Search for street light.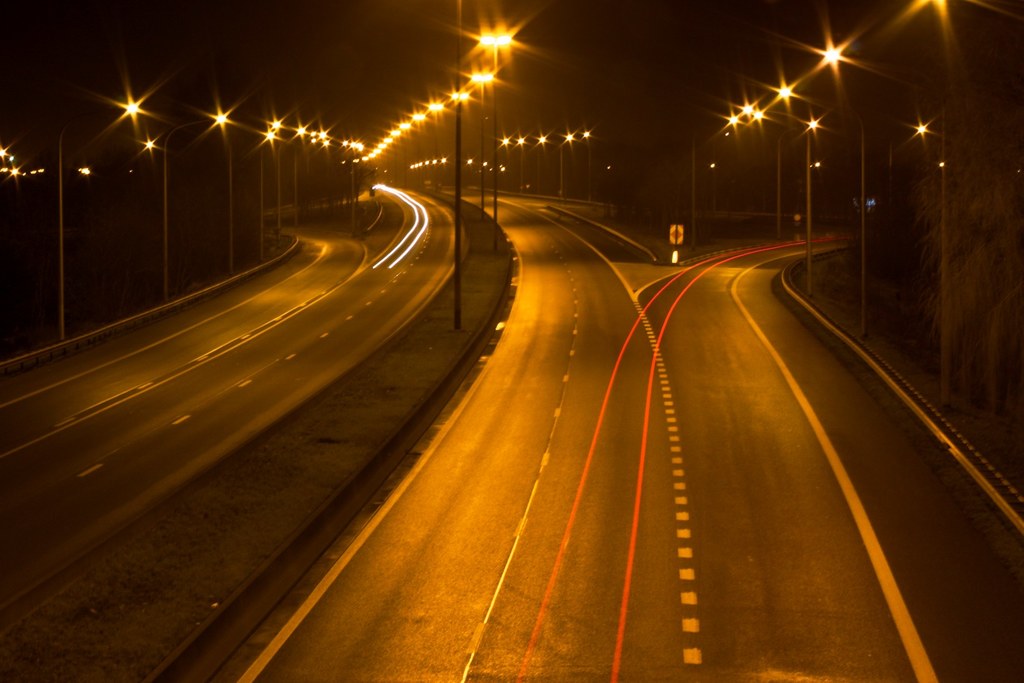
Found at rect(58, 95, 141, 340).
